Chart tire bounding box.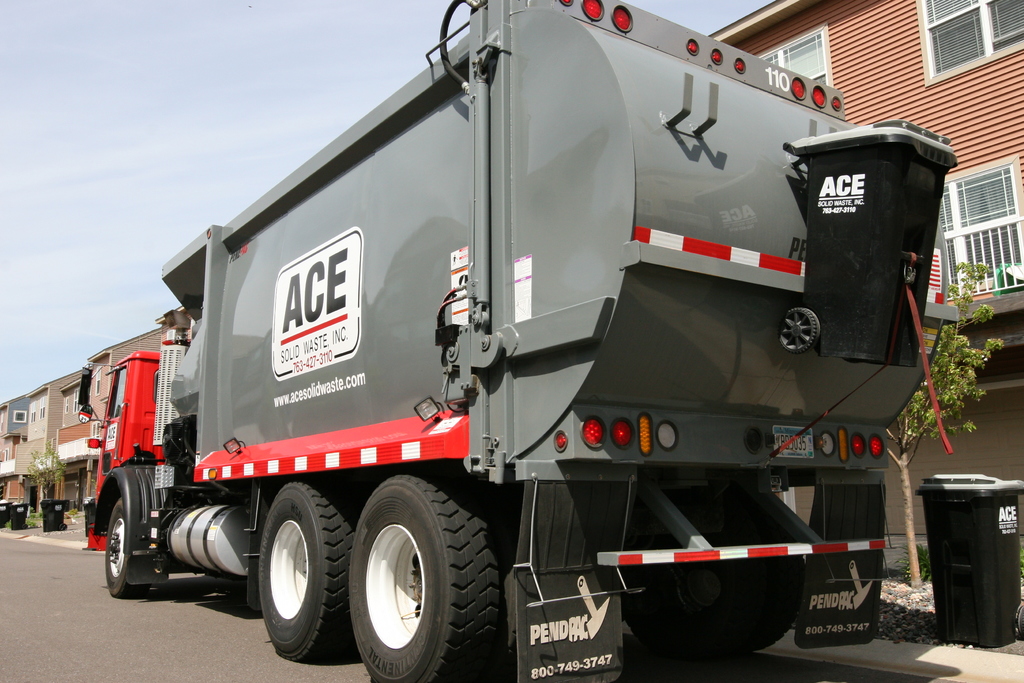
Charted: [717,499,808,646].
